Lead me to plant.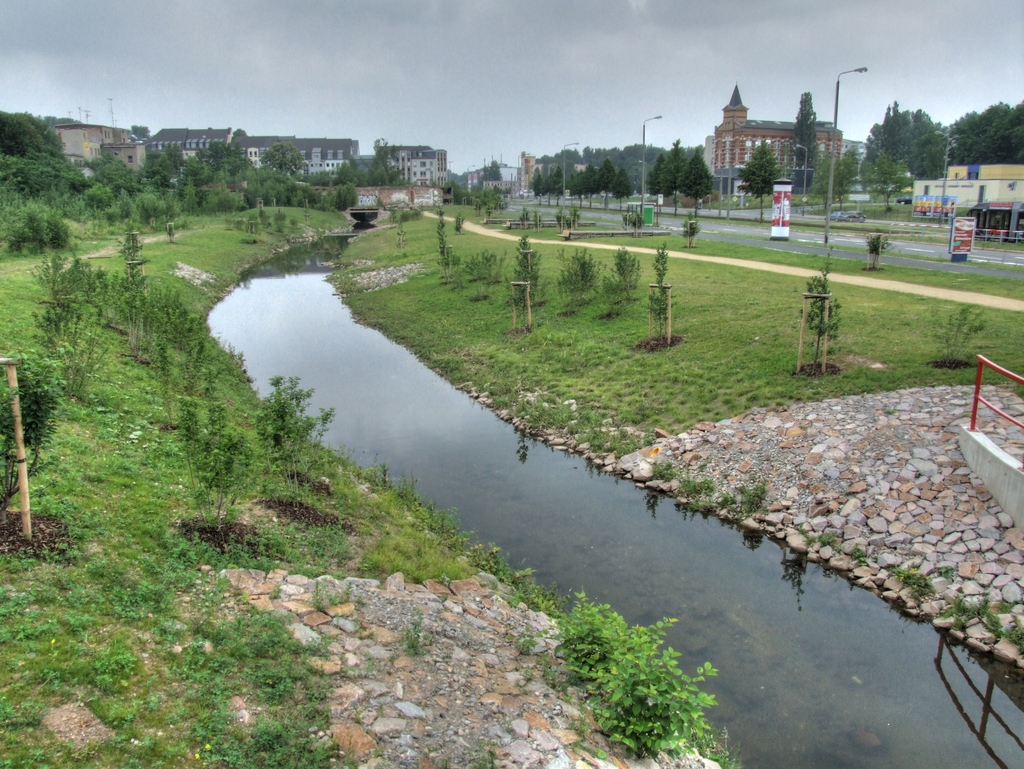
Lead to (603,247,644,310).
